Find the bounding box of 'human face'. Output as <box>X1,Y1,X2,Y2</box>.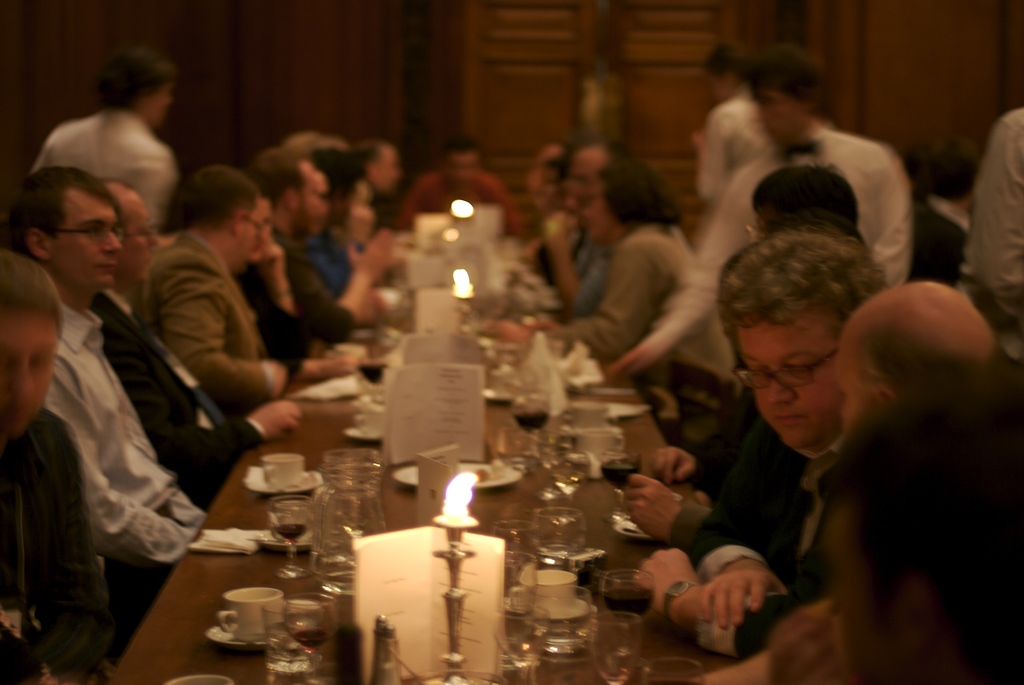
<box>564,151,594,207</box>.
